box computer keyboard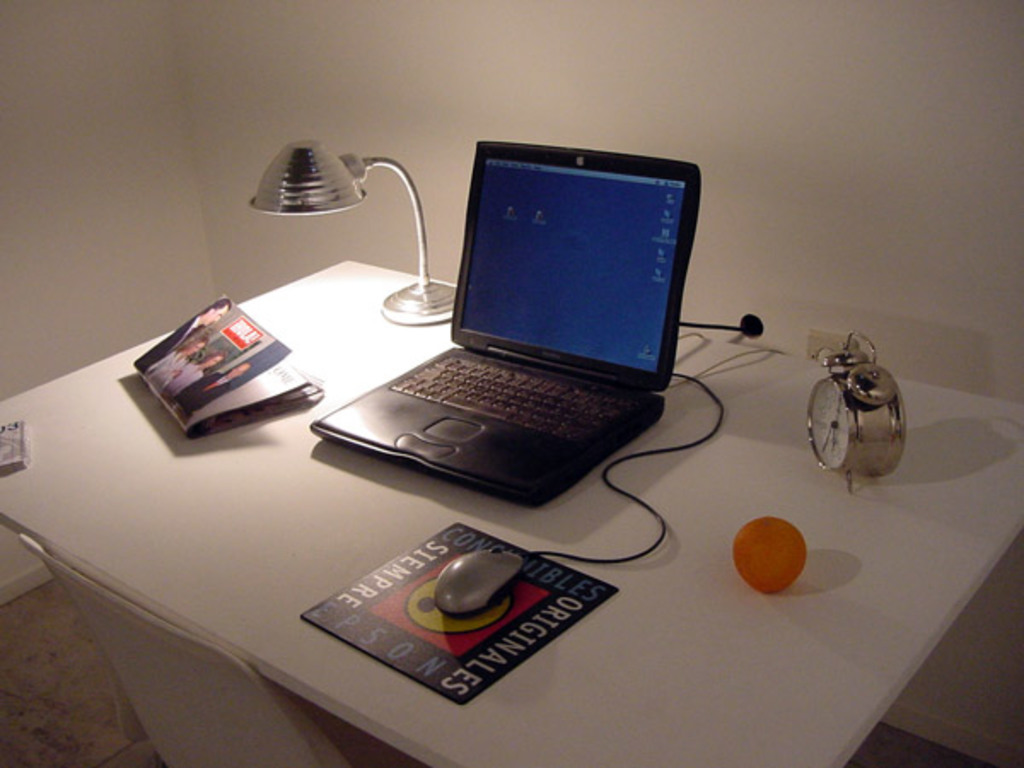
x1=386, y1=350, x2=623, y2=445
